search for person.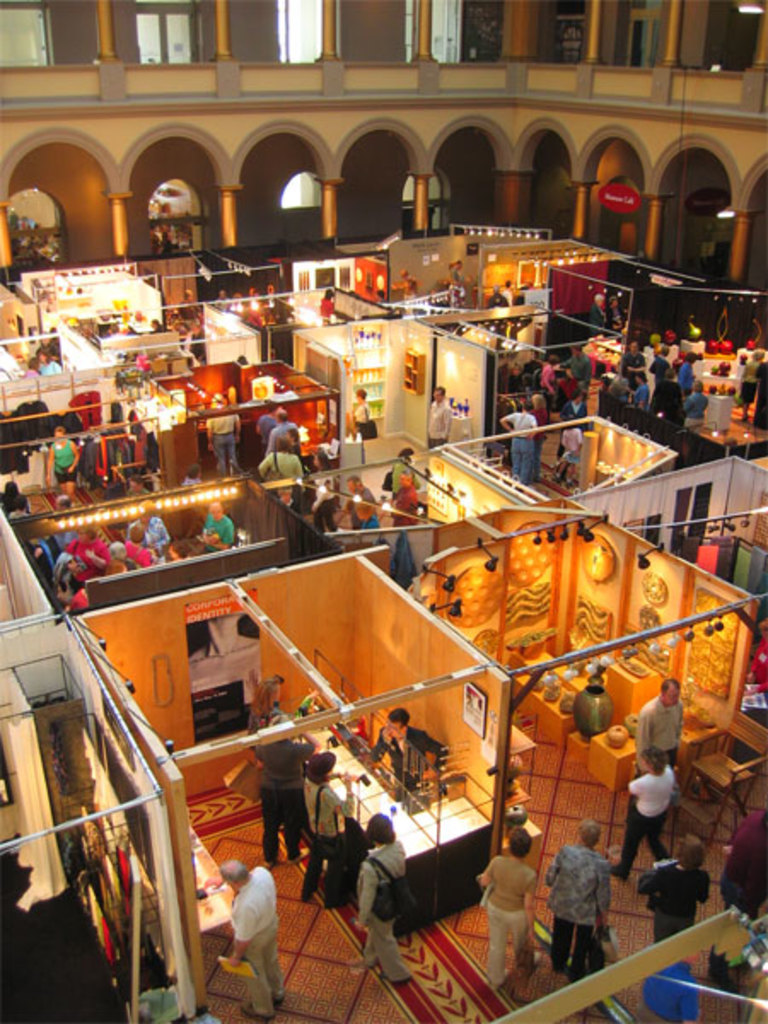
Found at (253,411,299,476).
